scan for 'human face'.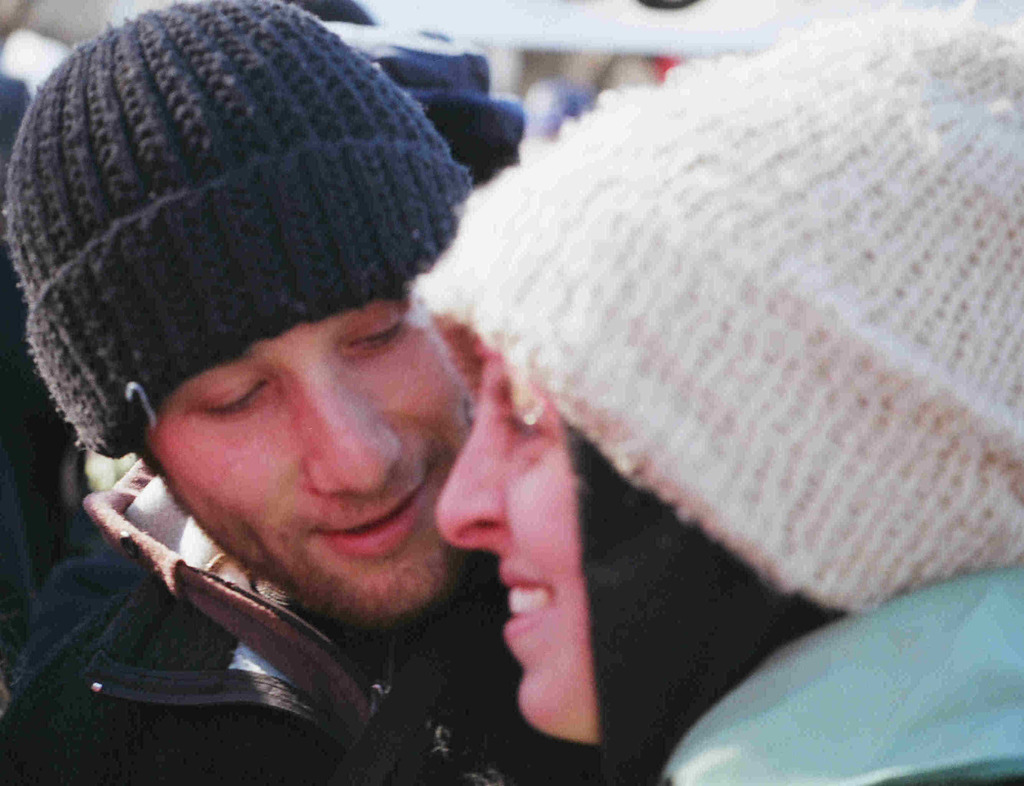
Scan result: BBox(145, 293, 477, 625).
